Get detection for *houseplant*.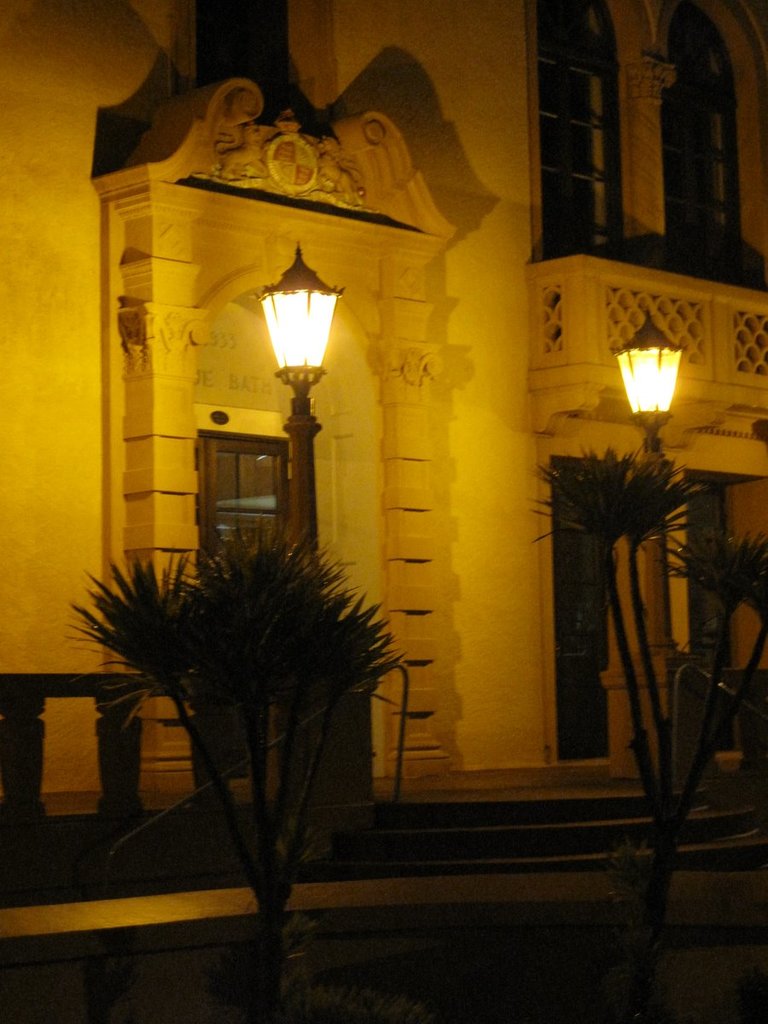
Detection: left=527, top=441, right=767, bottom=1018.
